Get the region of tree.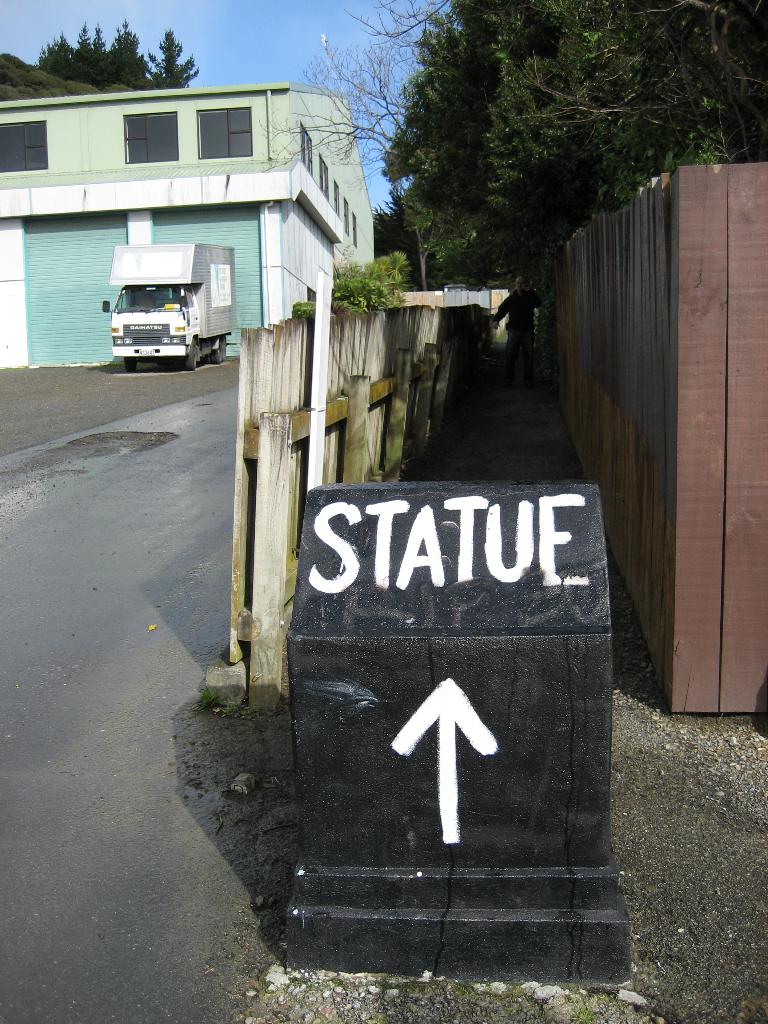
<bbox>321, 22, 728, 321</bbox>.
